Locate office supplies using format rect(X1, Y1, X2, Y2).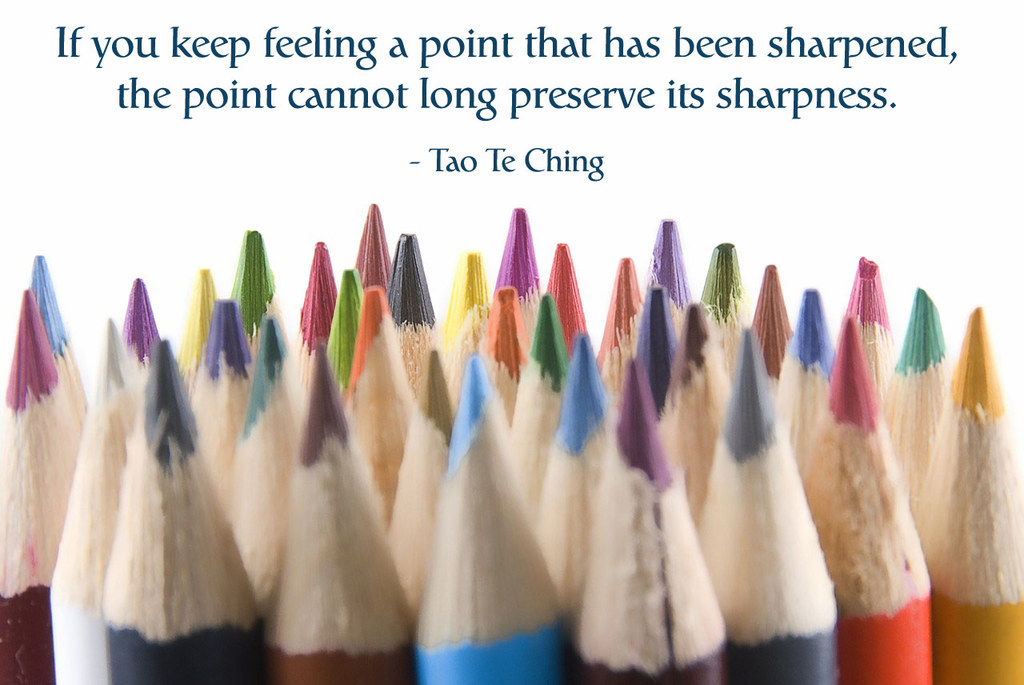
rect(323, 266, 354, 393).
